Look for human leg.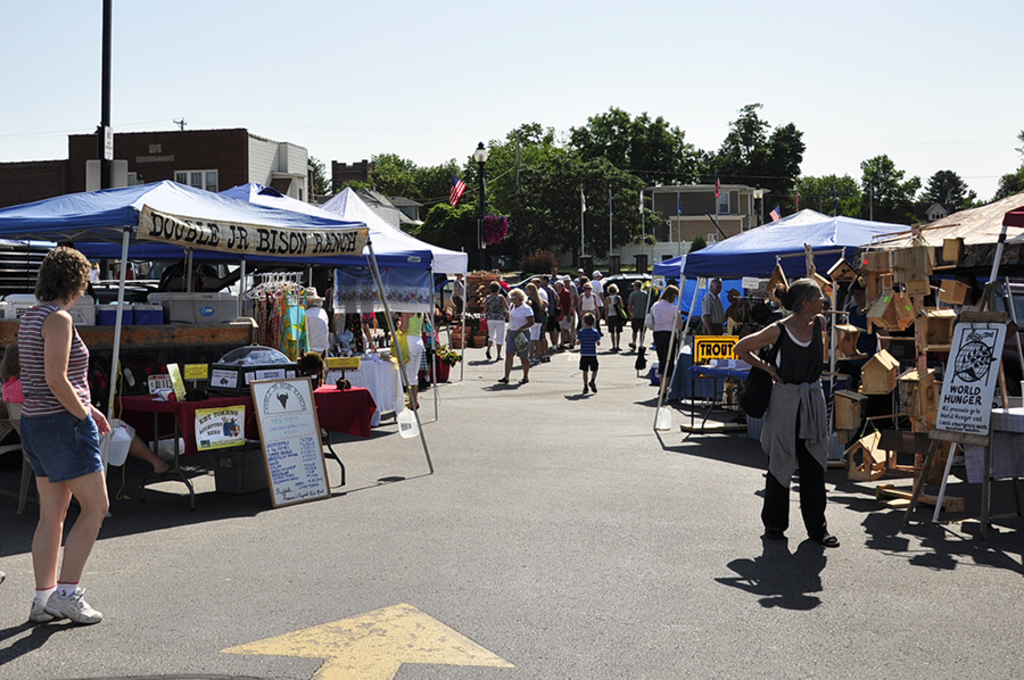
Found: <bbox>796, 388, 833, 547</bbox>.
